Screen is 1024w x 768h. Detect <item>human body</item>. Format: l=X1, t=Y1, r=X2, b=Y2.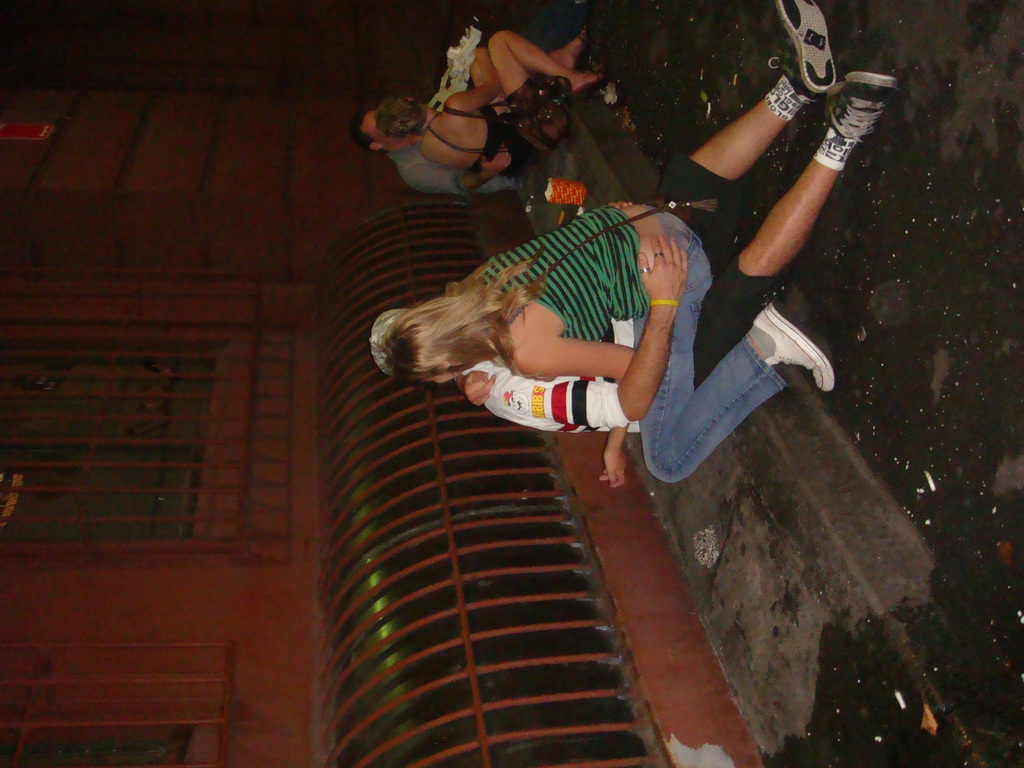
l=353, t=106, r=513, b=196.
